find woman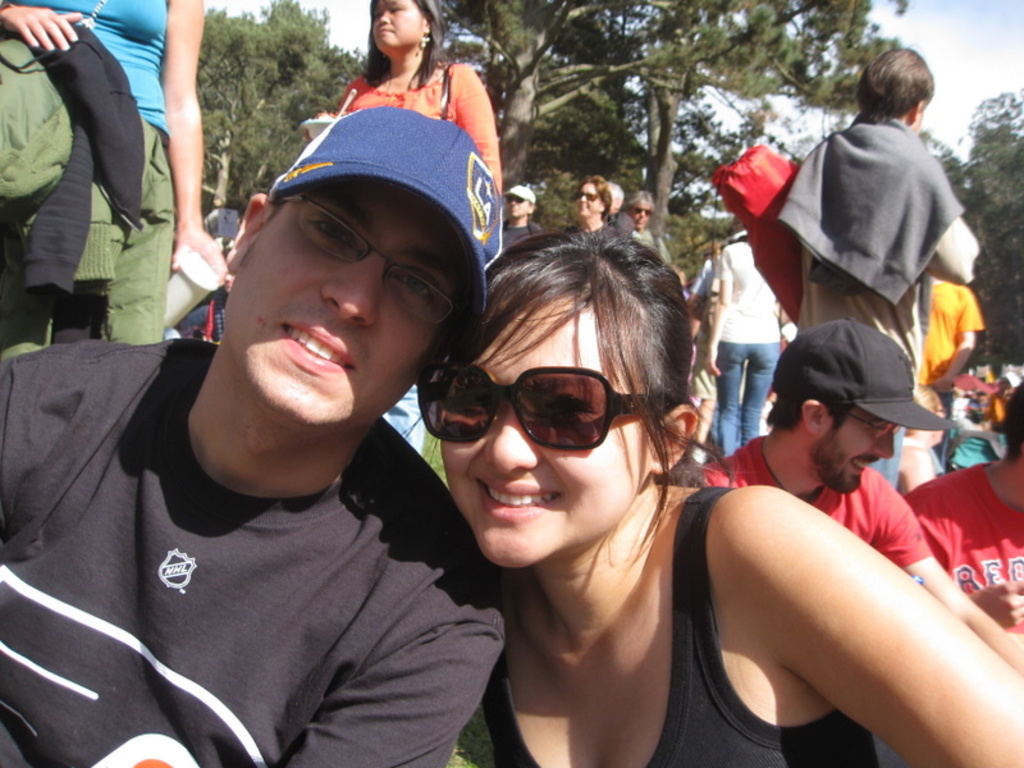
301/0/512/210
